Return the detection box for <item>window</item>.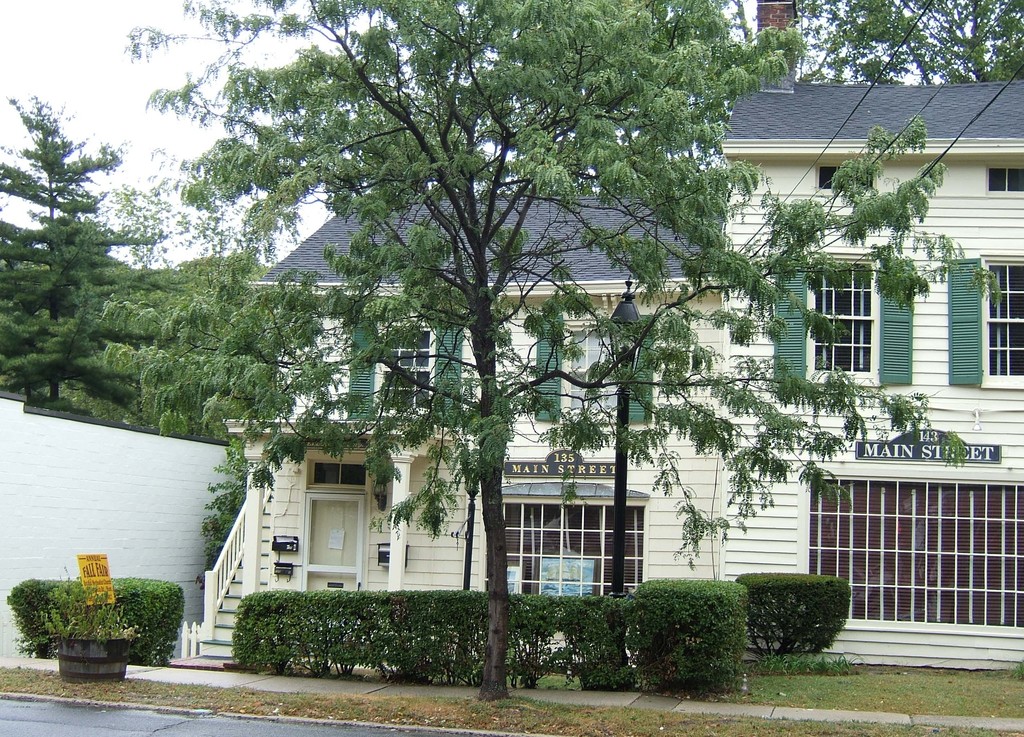
[x1=502, y1=504, x2=646, y2=594].
